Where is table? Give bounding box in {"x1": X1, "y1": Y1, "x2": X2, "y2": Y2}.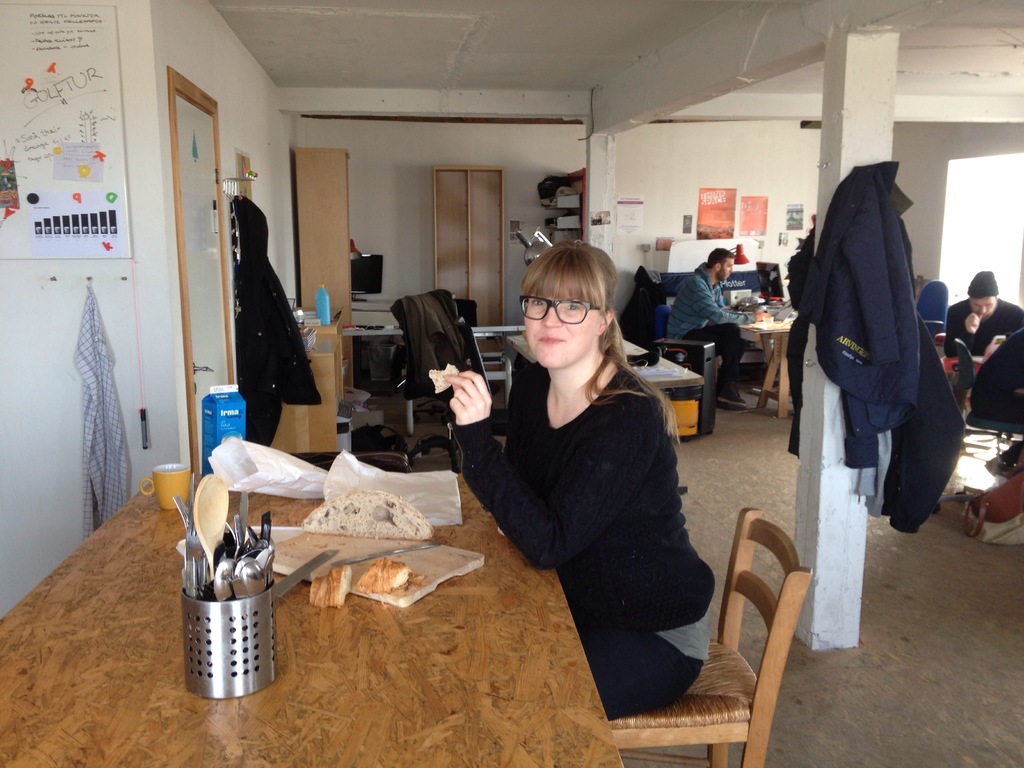
{"x1": 0, "y1": 474, "x2": 625, "y2": 767}.
